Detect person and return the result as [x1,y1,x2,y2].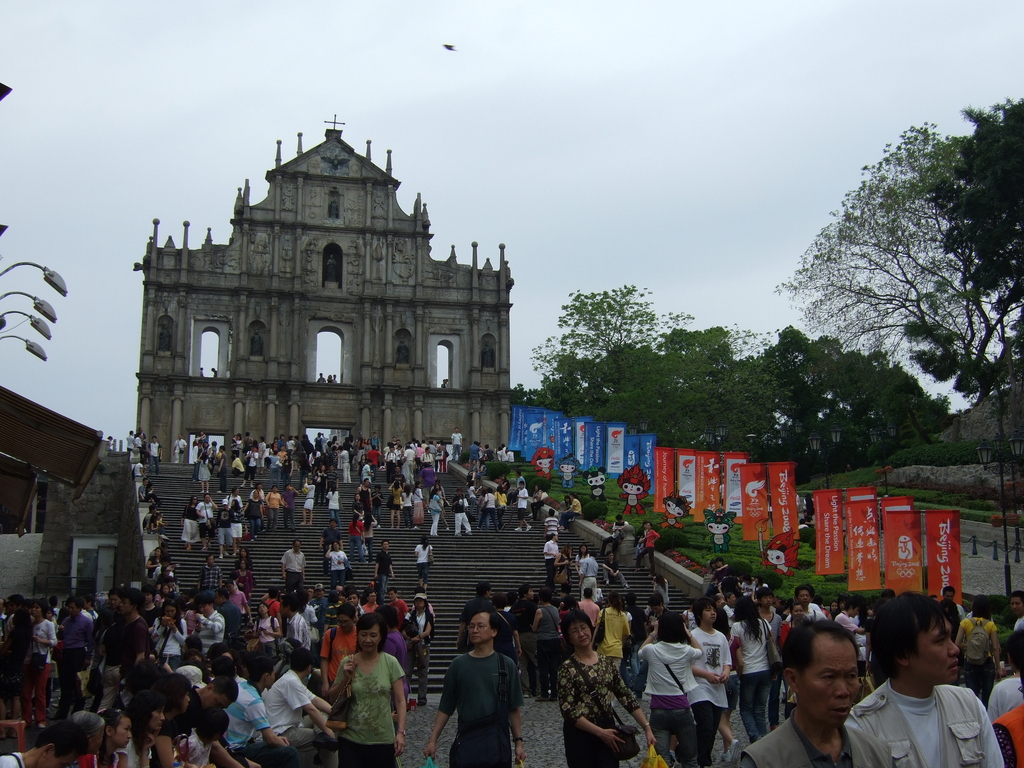
[328,196,340,219].
